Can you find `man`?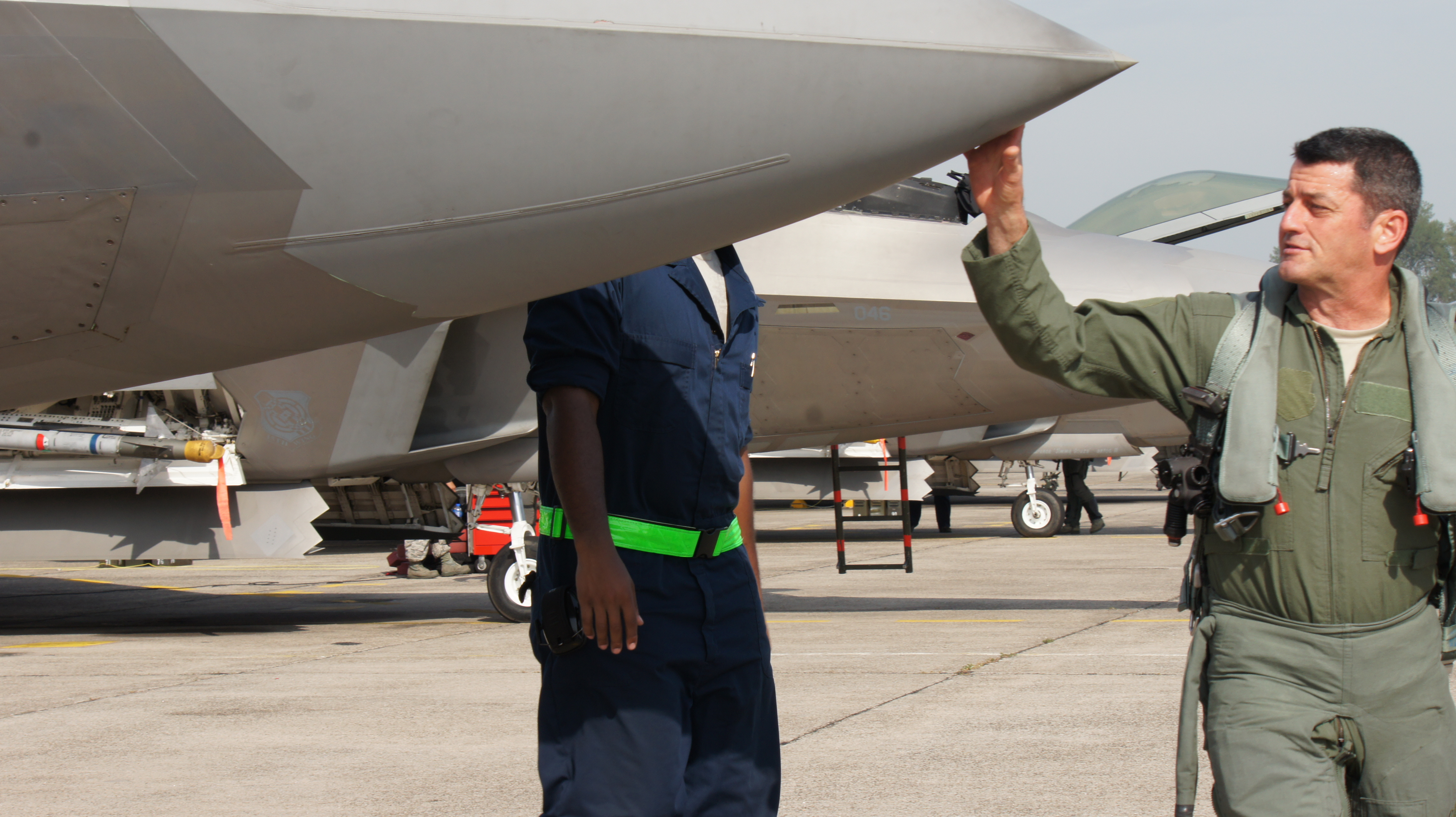
Yes, bounding box: <box>305,38,461,259</box>.
